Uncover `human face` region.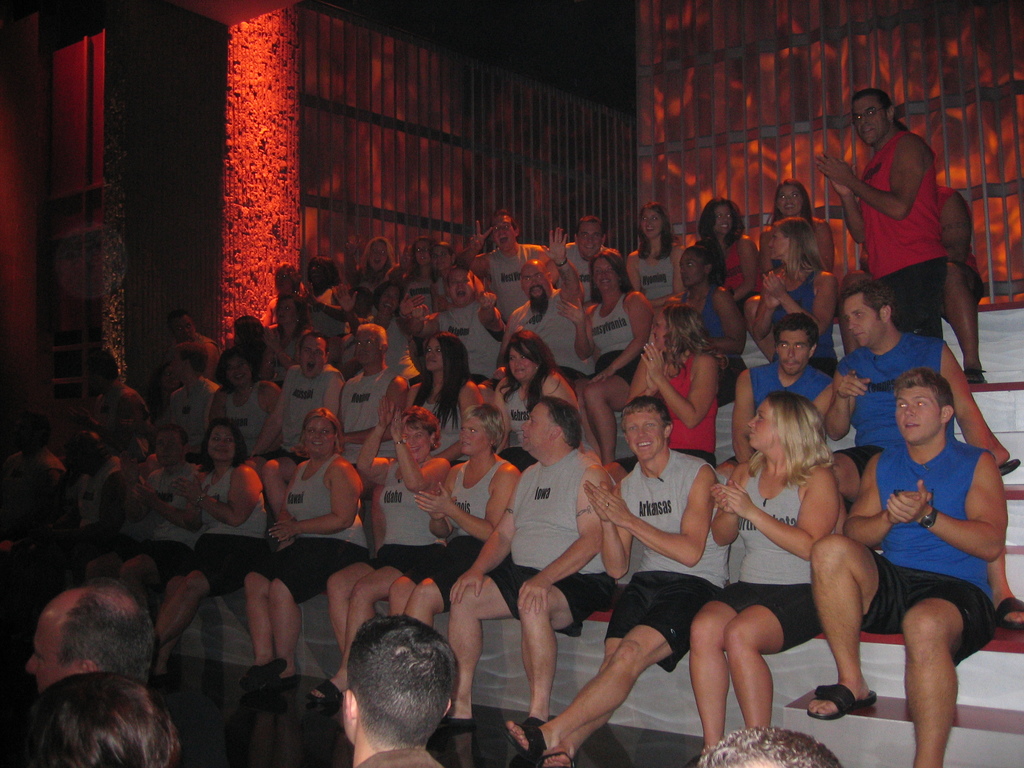
Uncovered: {"left": 522, "top": 404, "right": 554, "bottom": 452}.
